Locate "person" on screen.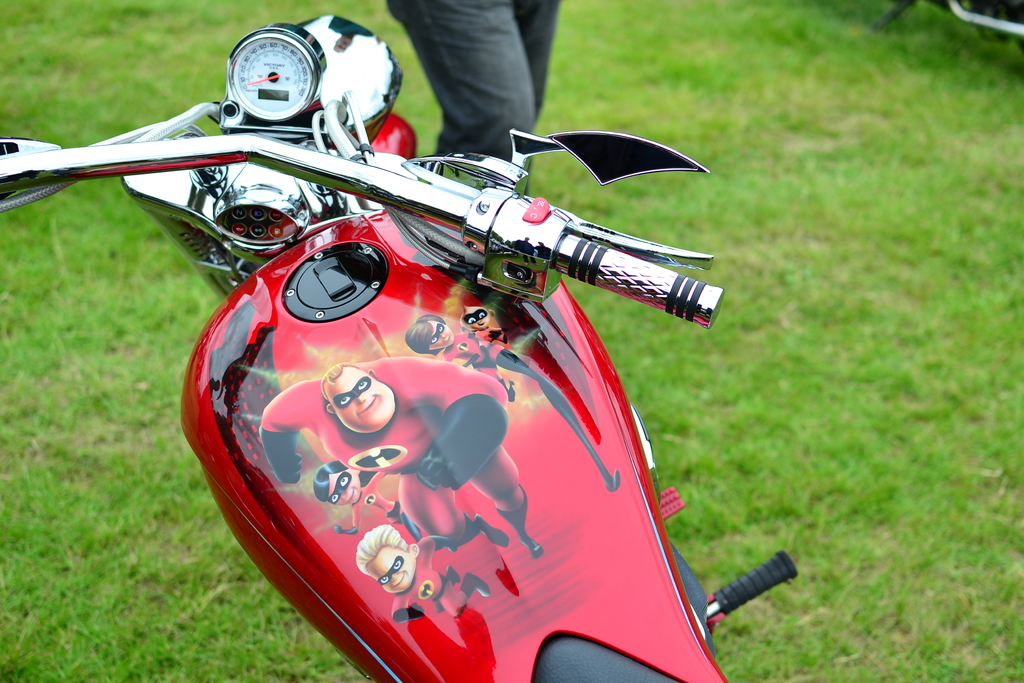
On screen at (left=461, top=290, right=517, bottom=359).
